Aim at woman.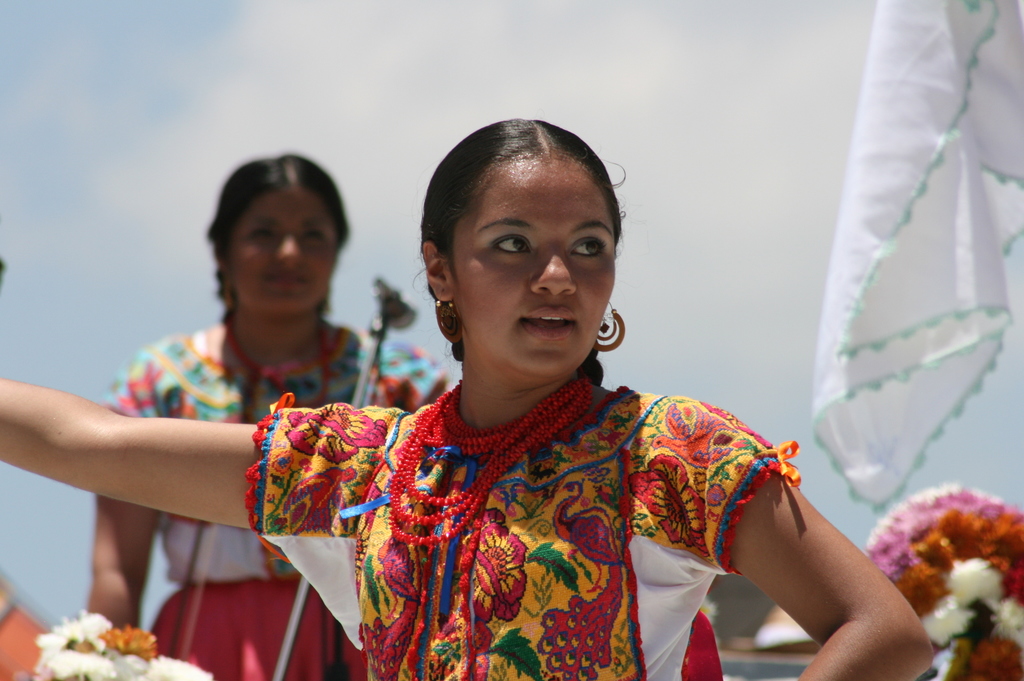
Aimed at <region>111, 172, 399, 588</region>.
